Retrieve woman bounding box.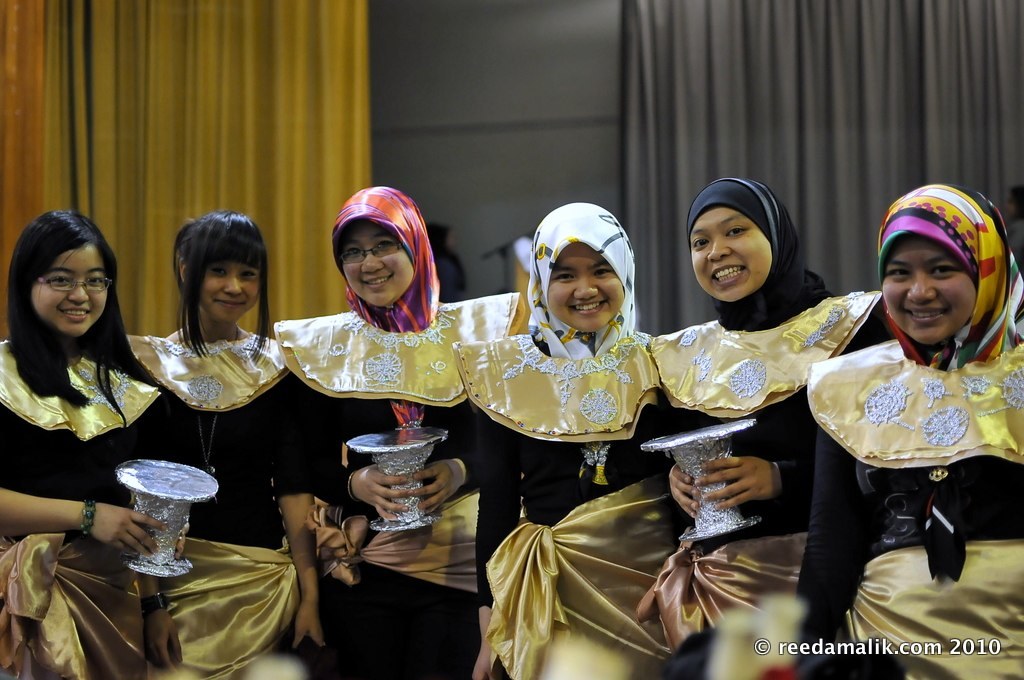
Bounding box: {"x1": 809, "y1": 165, "x2": 1020, "y2": 621}.
